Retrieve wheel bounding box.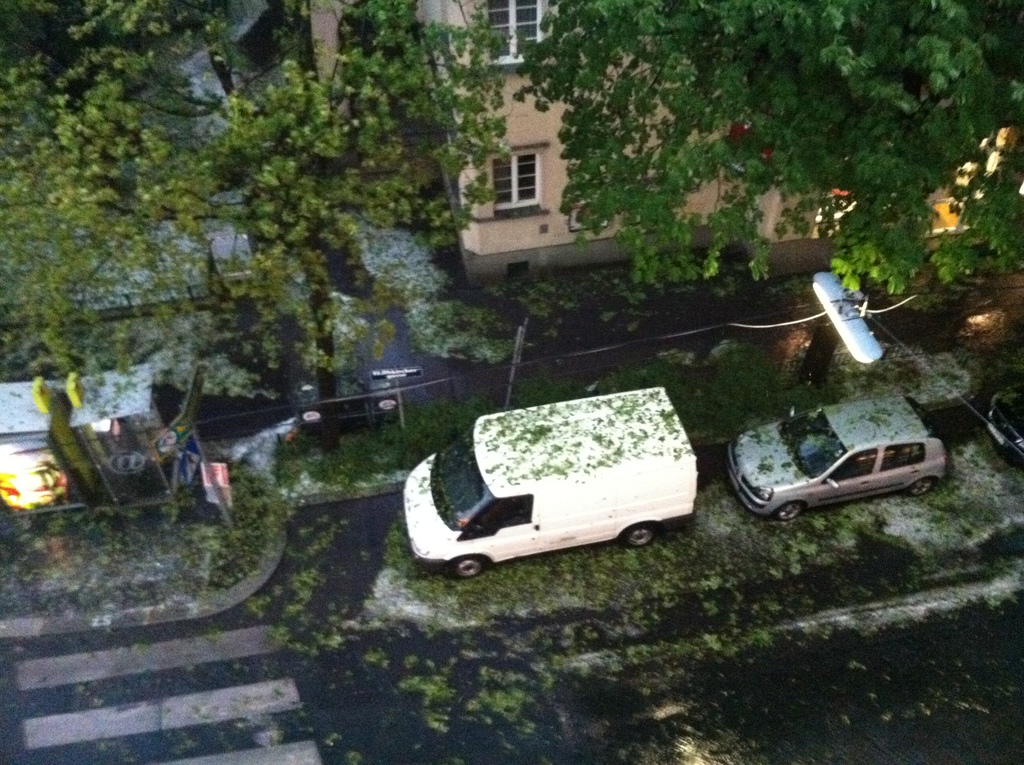
Bounding box: 627:523:650:550.
